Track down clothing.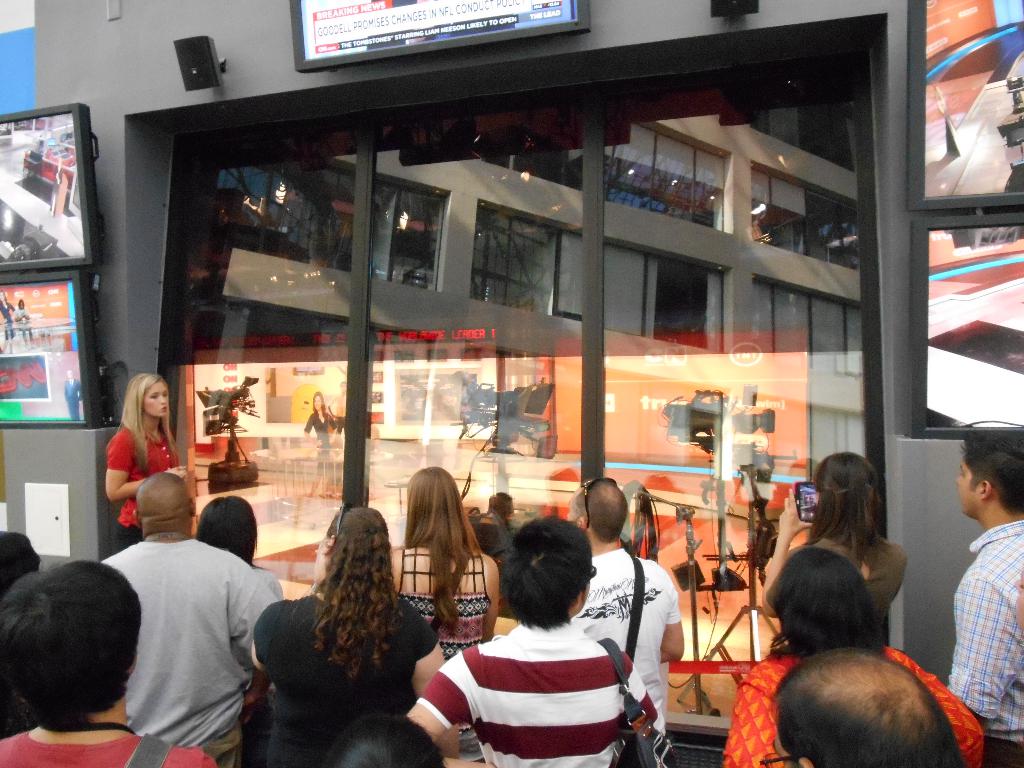
Tracked to locate(248, 591, 445, 738).
